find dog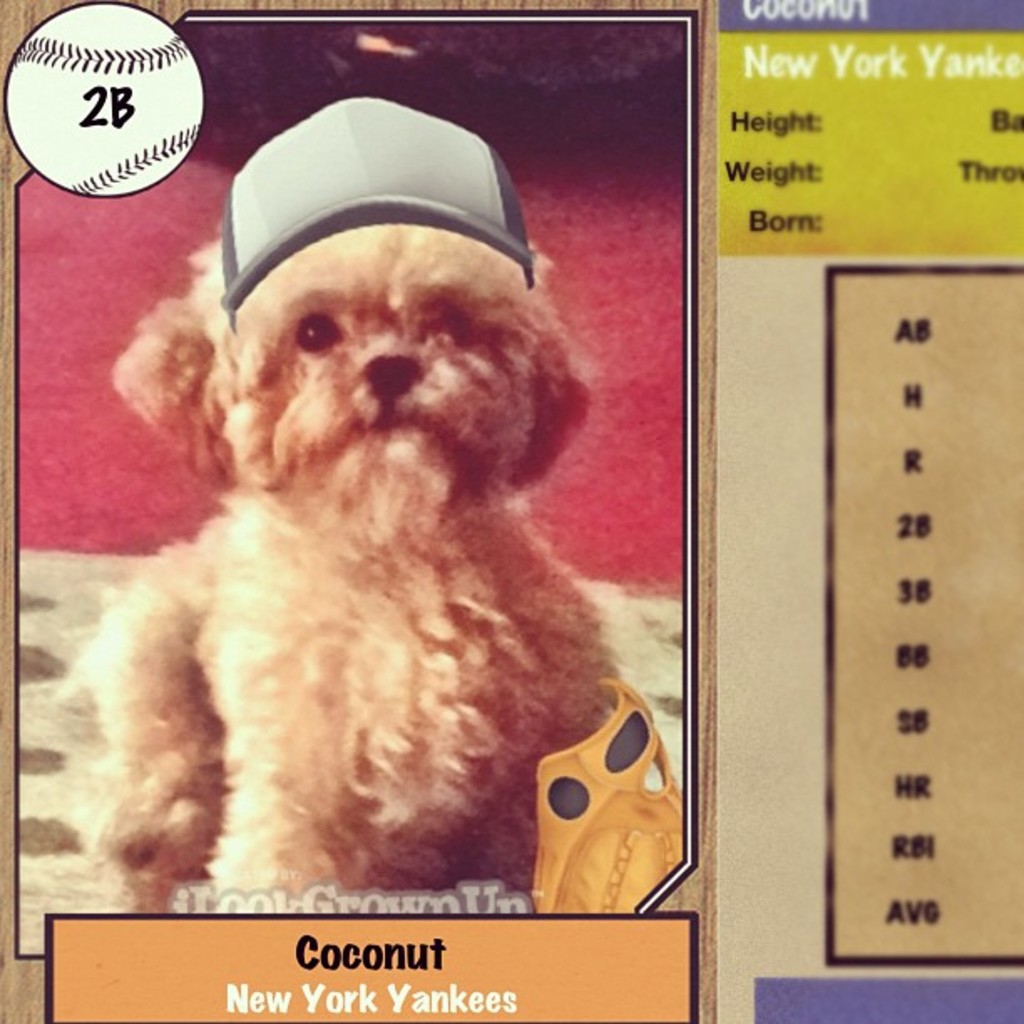
79,226,626,917
